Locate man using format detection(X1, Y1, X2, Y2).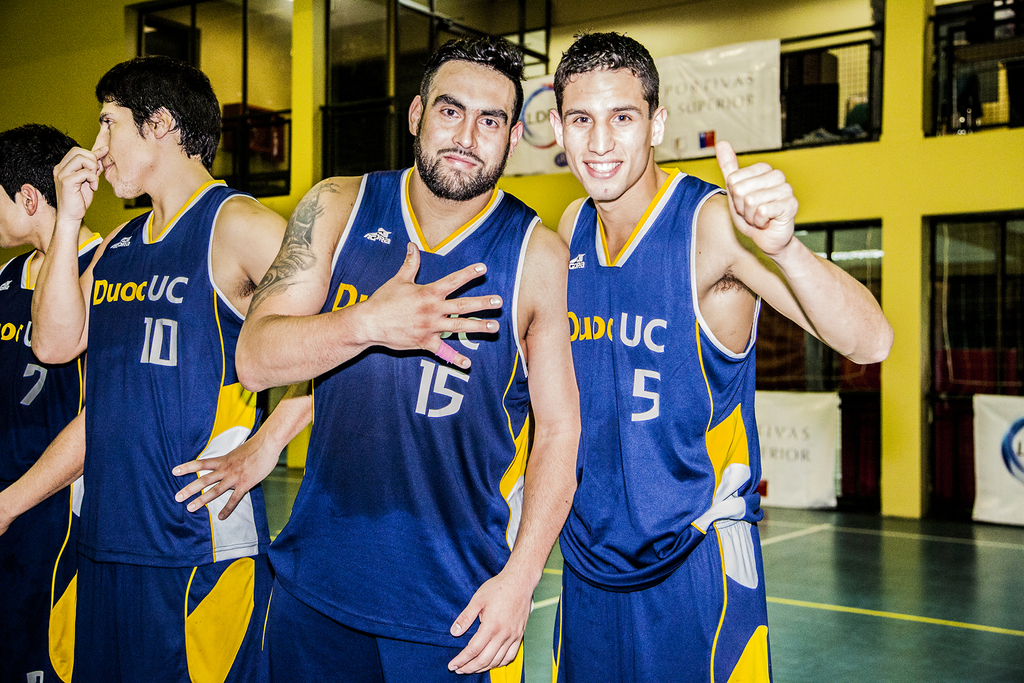
detection(0, 123, 101, 682).
